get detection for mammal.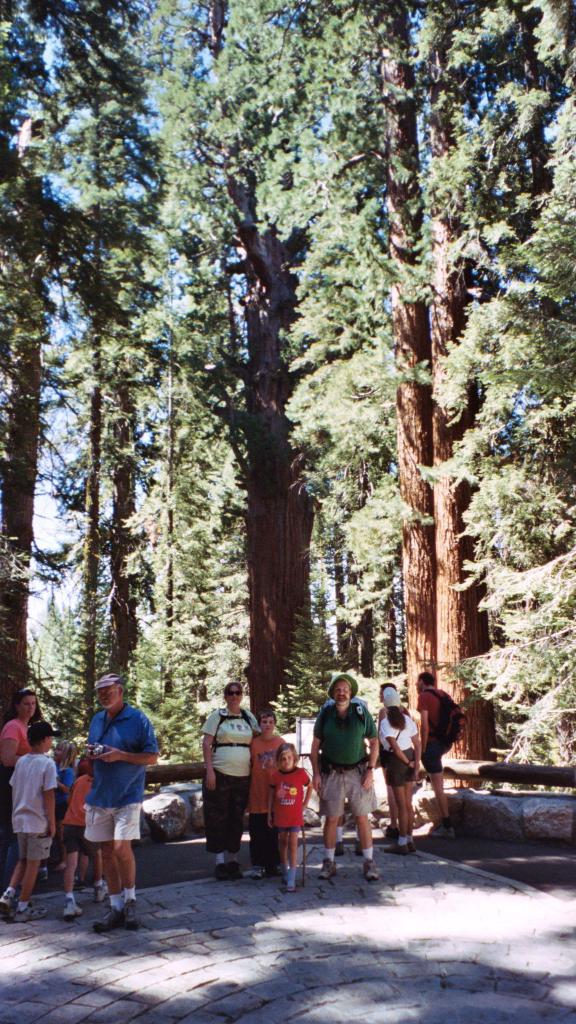
Detection: [270, 739, 312, 889].
